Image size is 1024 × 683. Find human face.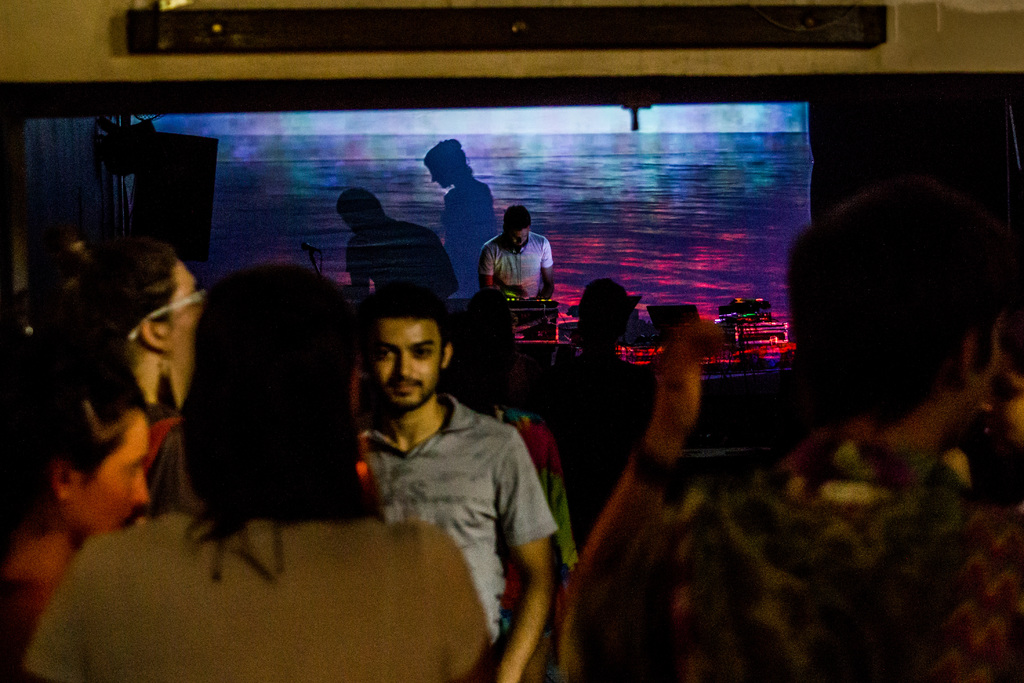
[x1=175, y1=268, x2=204, y2=347].
